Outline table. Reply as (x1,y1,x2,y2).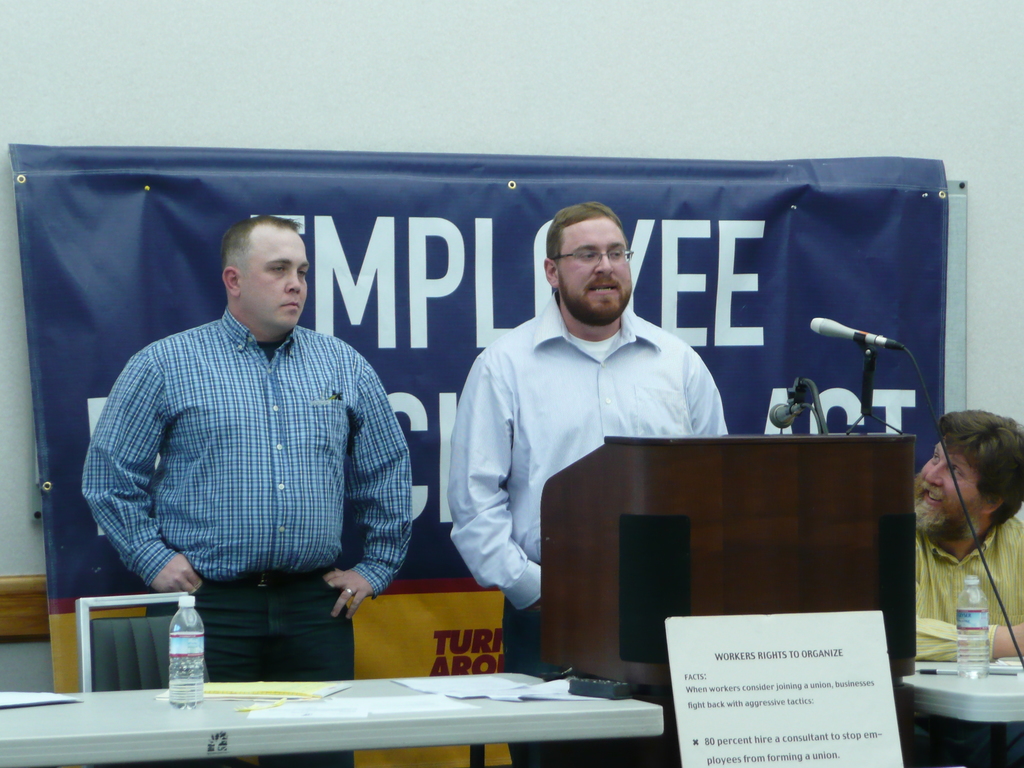
(0,662,665,767).
